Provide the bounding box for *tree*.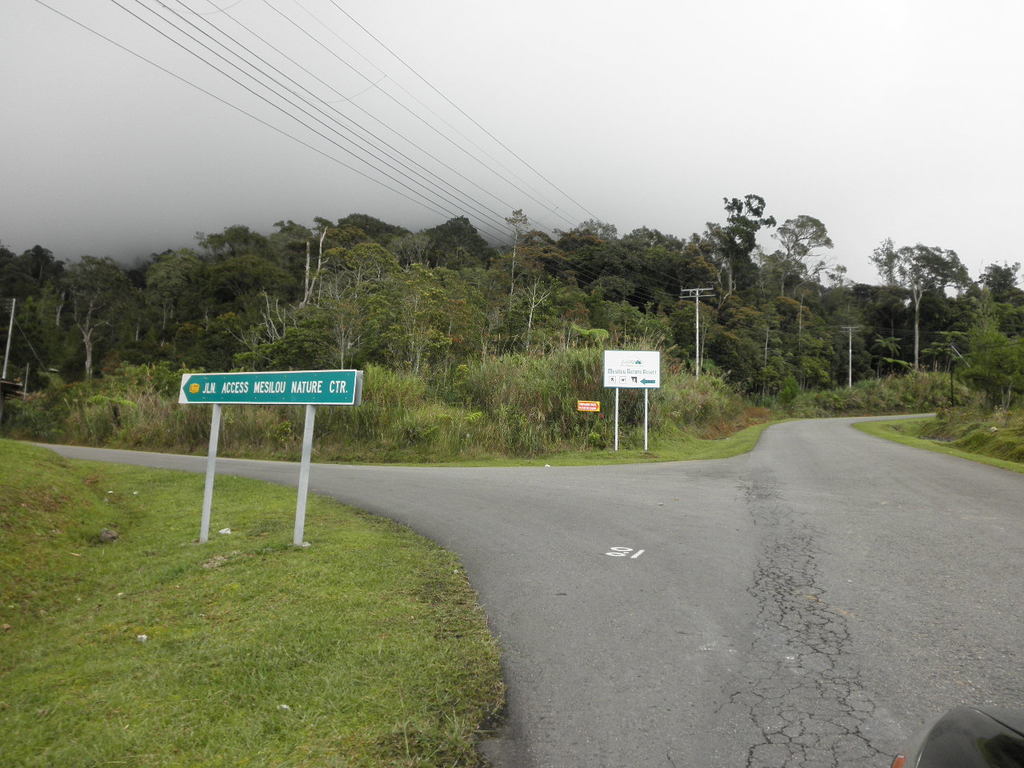
586, 260, 650, 311.
